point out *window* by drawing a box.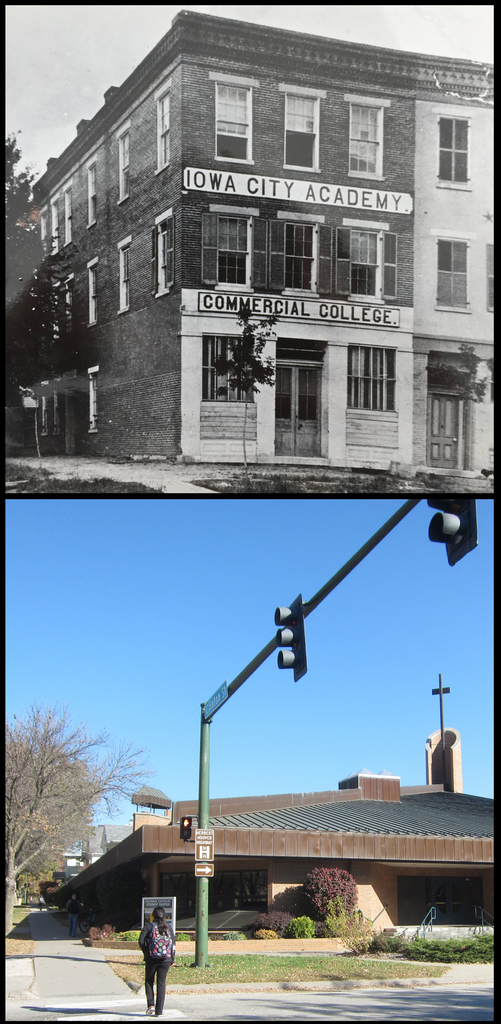
Rect(114, 122, 139, 204).
